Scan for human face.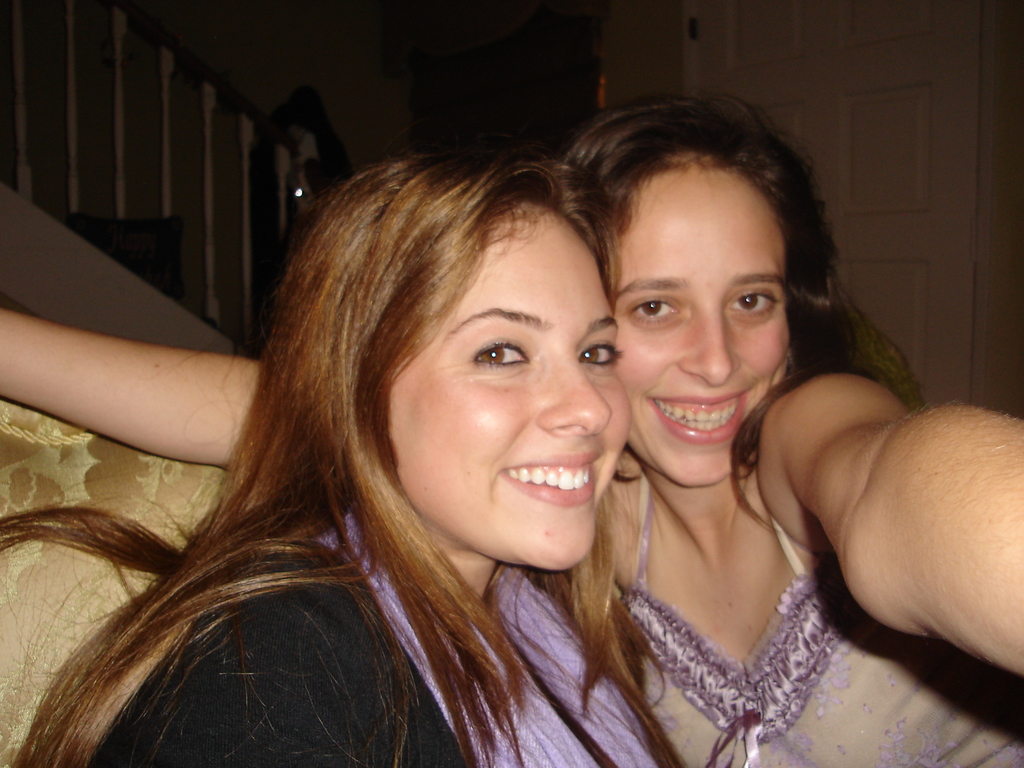
Scan result: 386,196,629,578.
